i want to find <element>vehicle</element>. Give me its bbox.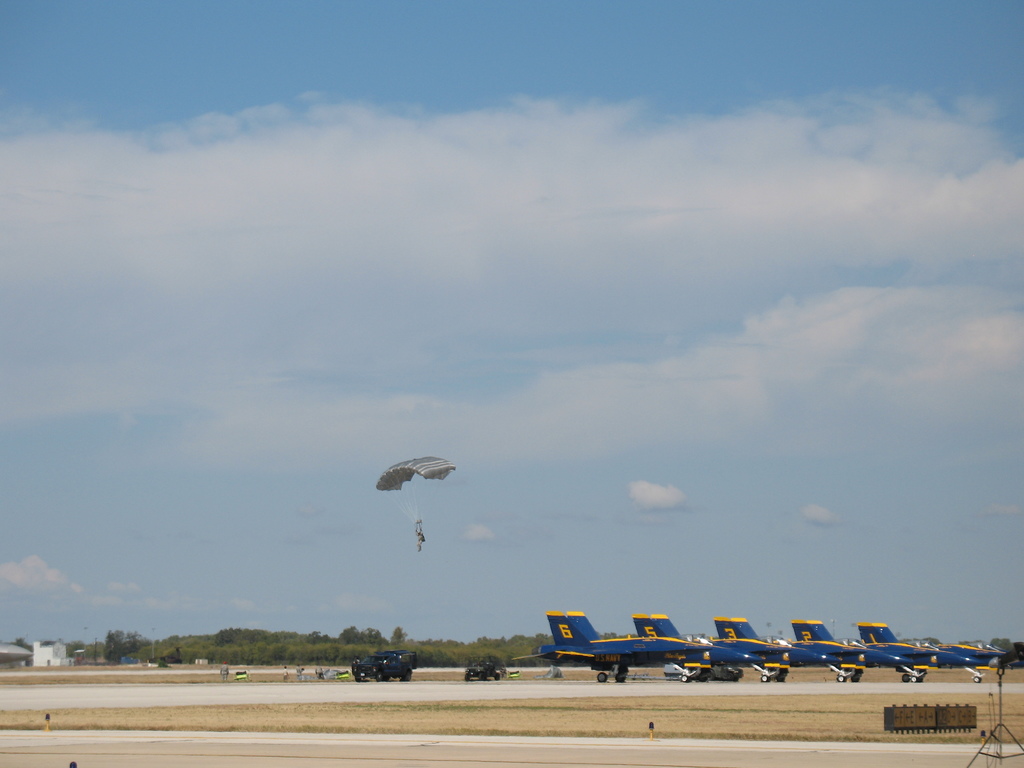
box=[714, 610, 854, 685].
